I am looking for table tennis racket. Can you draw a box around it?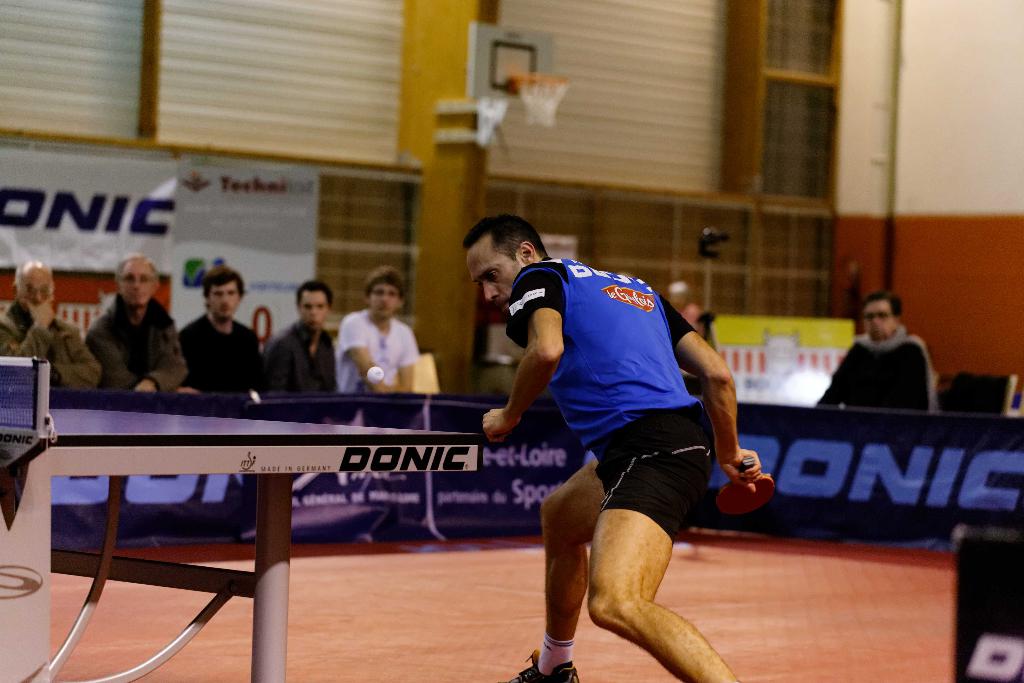
Sure, the bounding box is [left=721, top=456, right=776, bottom=517].
